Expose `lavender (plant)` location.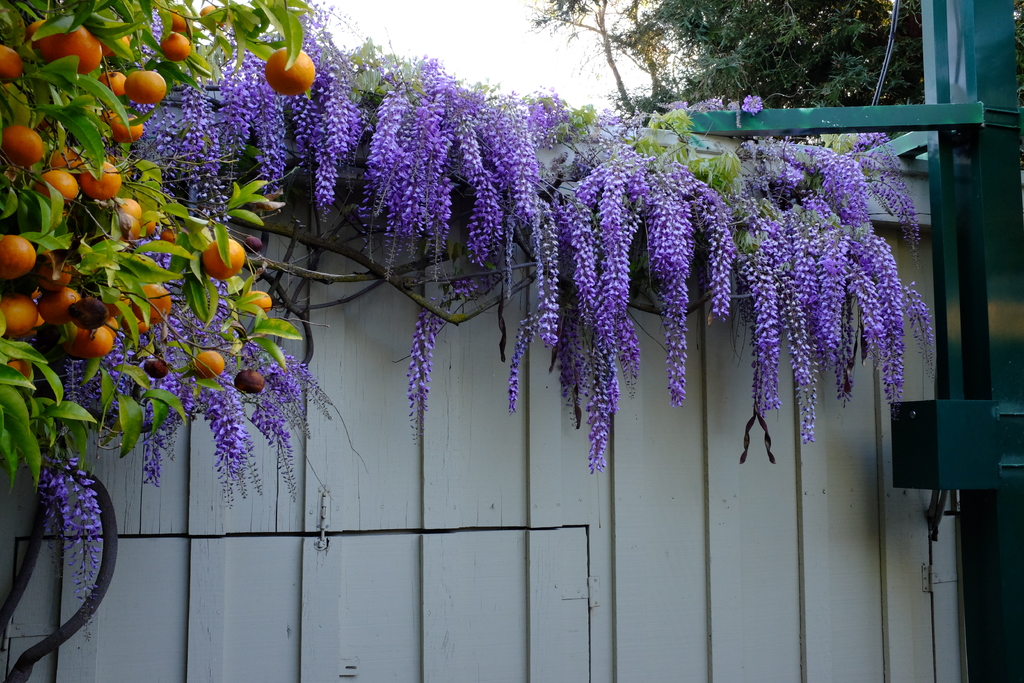
Exposed at [x1=813, y1=147, x2=883, y2=226].
